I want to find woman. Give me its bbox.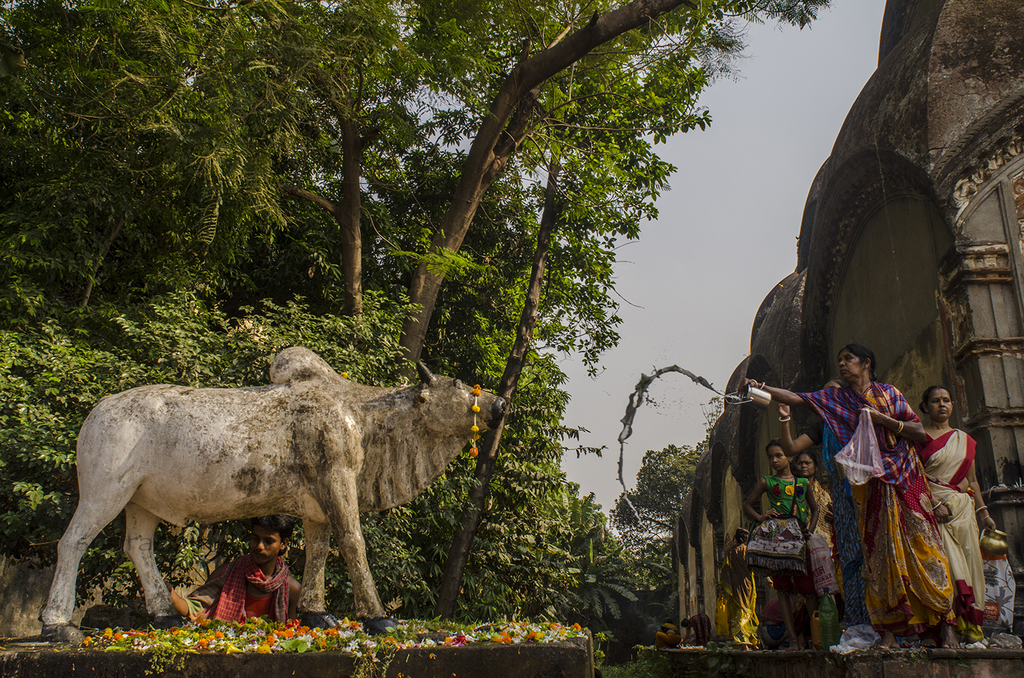
crop(777, 378, 915, 649).
